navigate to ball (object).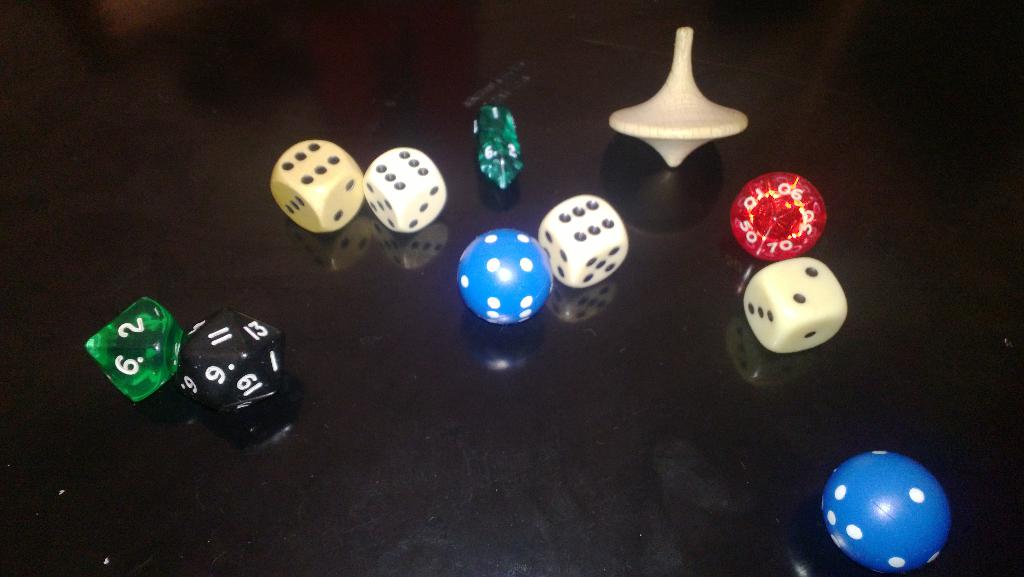
Navigation target: region(824, 453, 952, 573).
